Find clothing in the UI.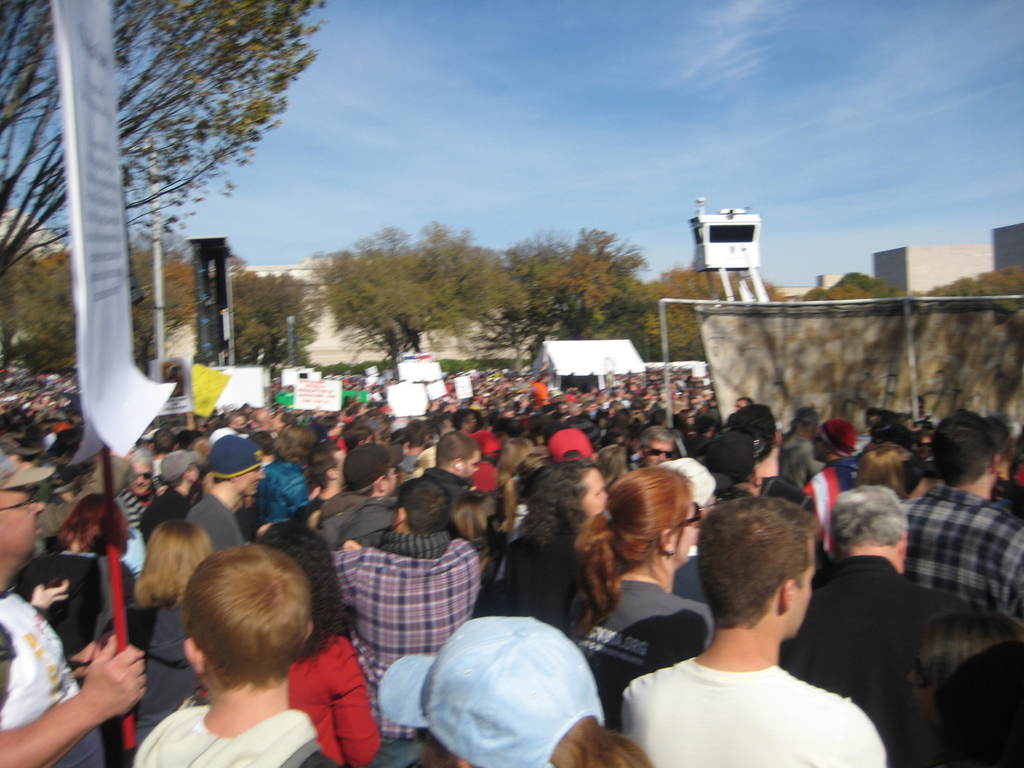
UI element at crop(12, 548, 141, 708).
